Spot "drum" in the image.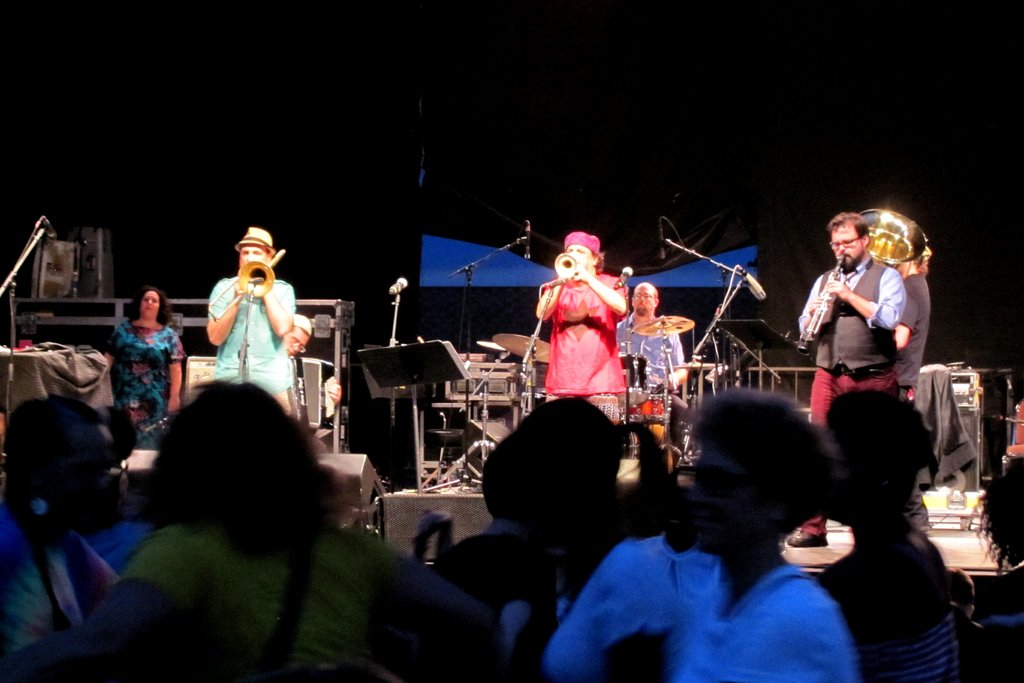
"drum" found at box(627, 395, 672, 423).
